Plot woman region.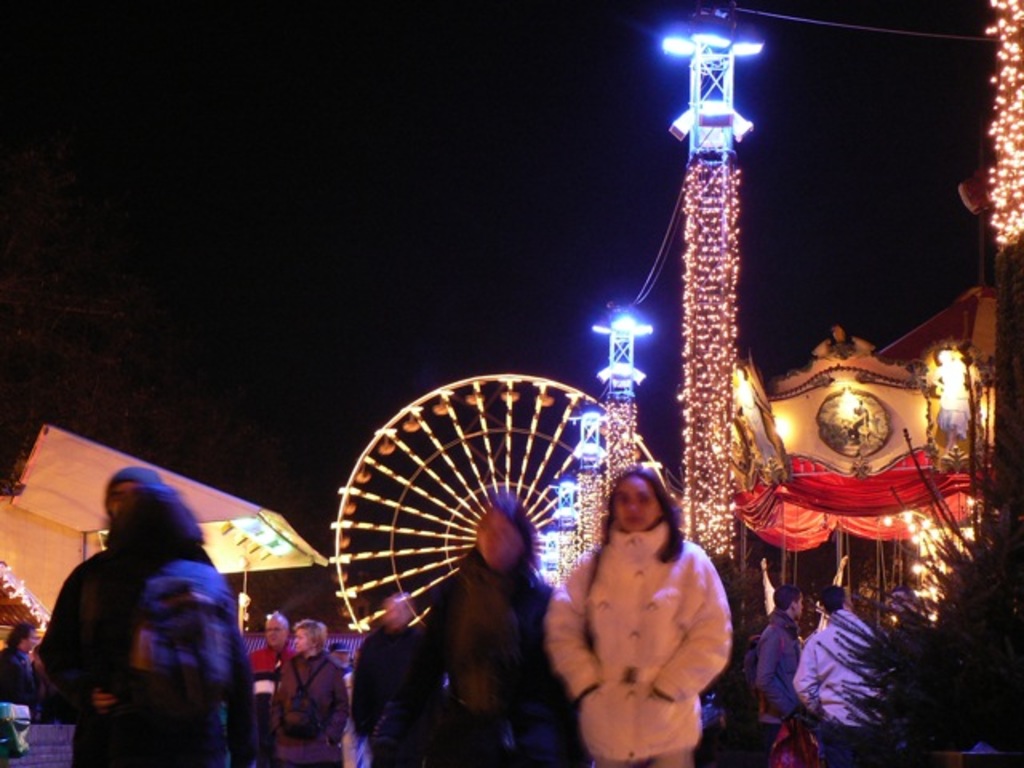
Plotted at 270 618 355 766.
